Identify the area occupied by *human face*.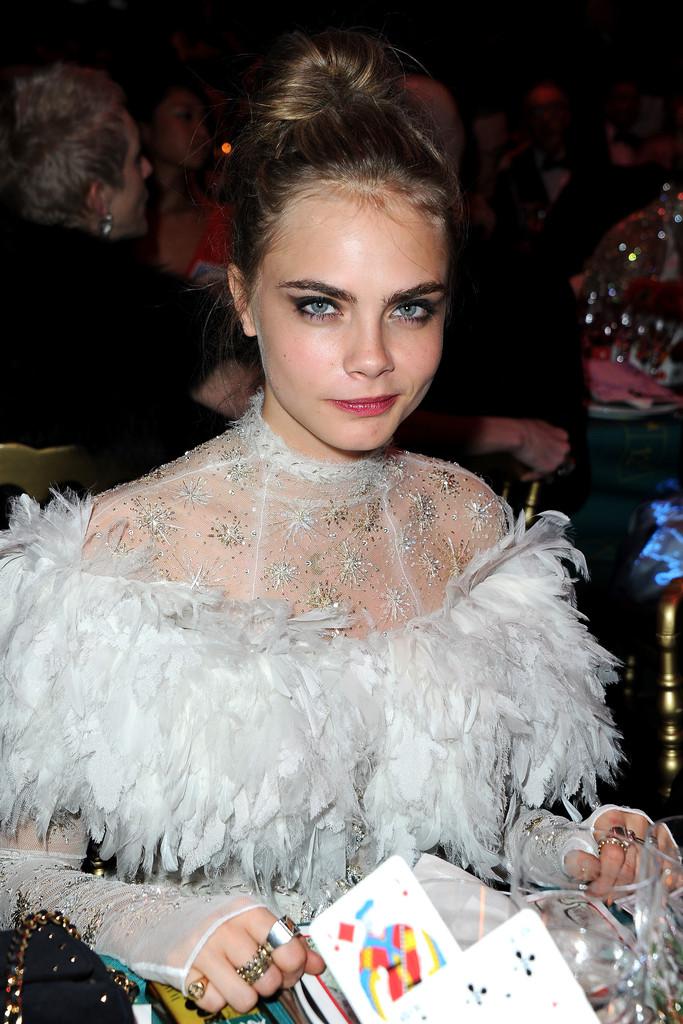
Area: 261, 221, 443, 448.
